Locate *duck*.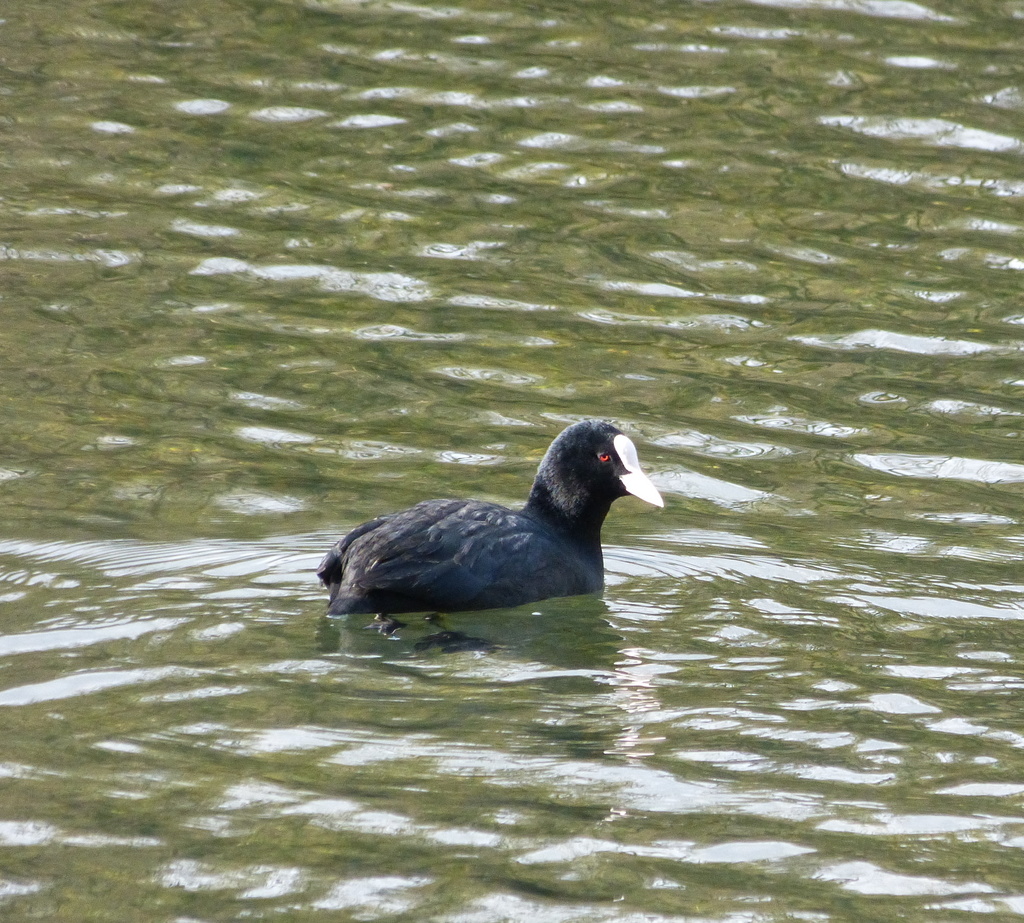
Bounding box: [left=314, top=405, right=678, bottom=620].
